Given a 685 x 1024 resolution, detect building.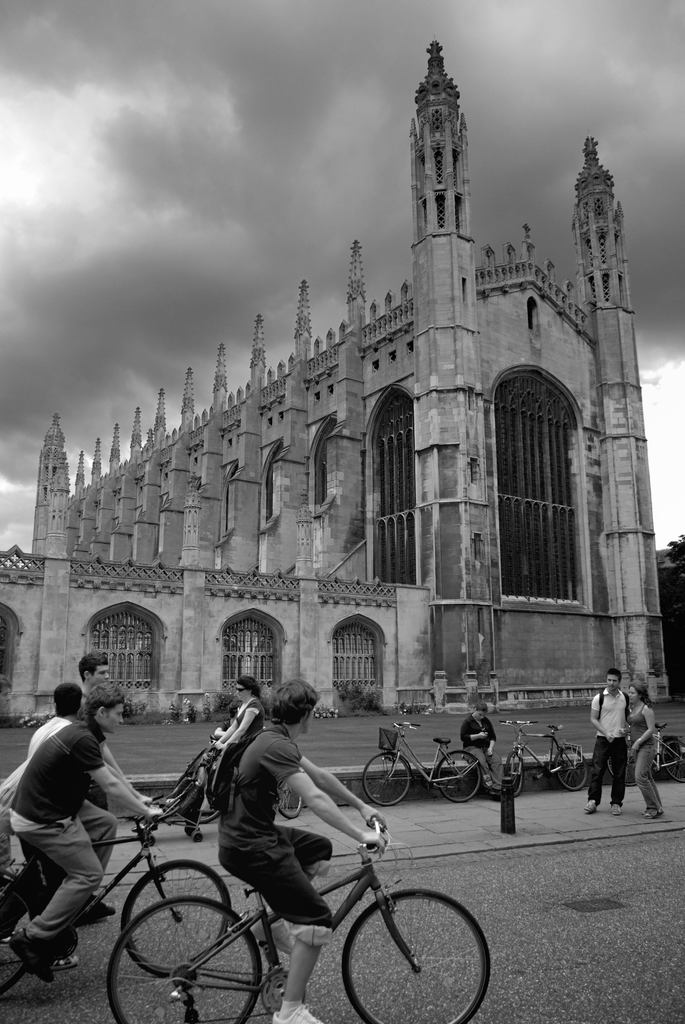
box=[1, 33, 672, 706].
